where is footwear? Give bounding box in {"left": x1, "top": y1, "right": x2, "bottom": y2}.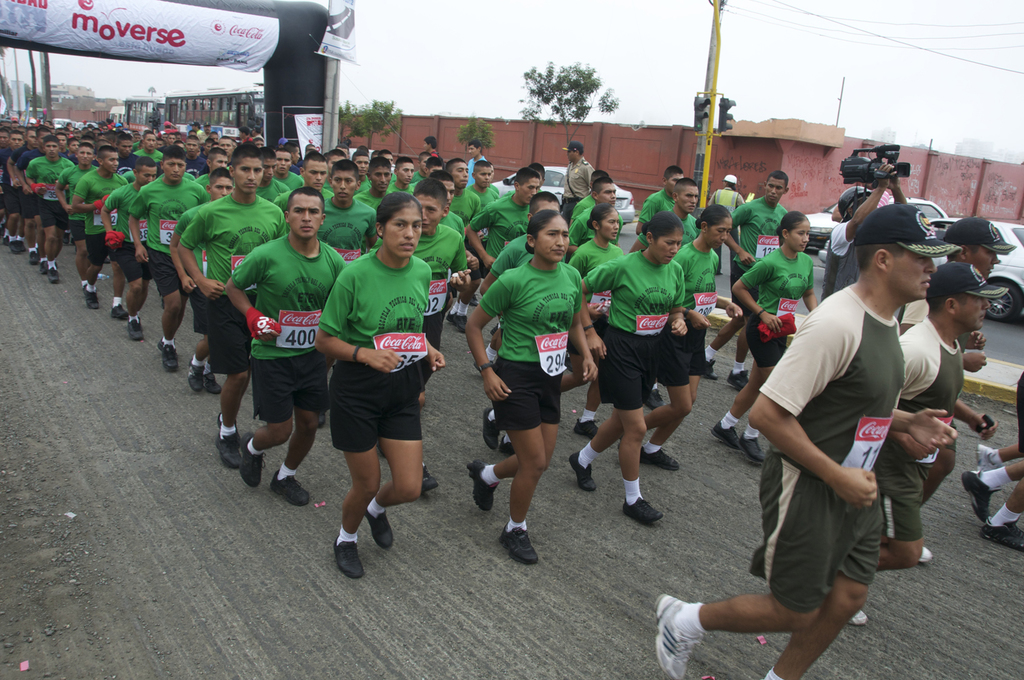
{"left": 38, "top": 253, "right": 48, "bottom": 275}.
